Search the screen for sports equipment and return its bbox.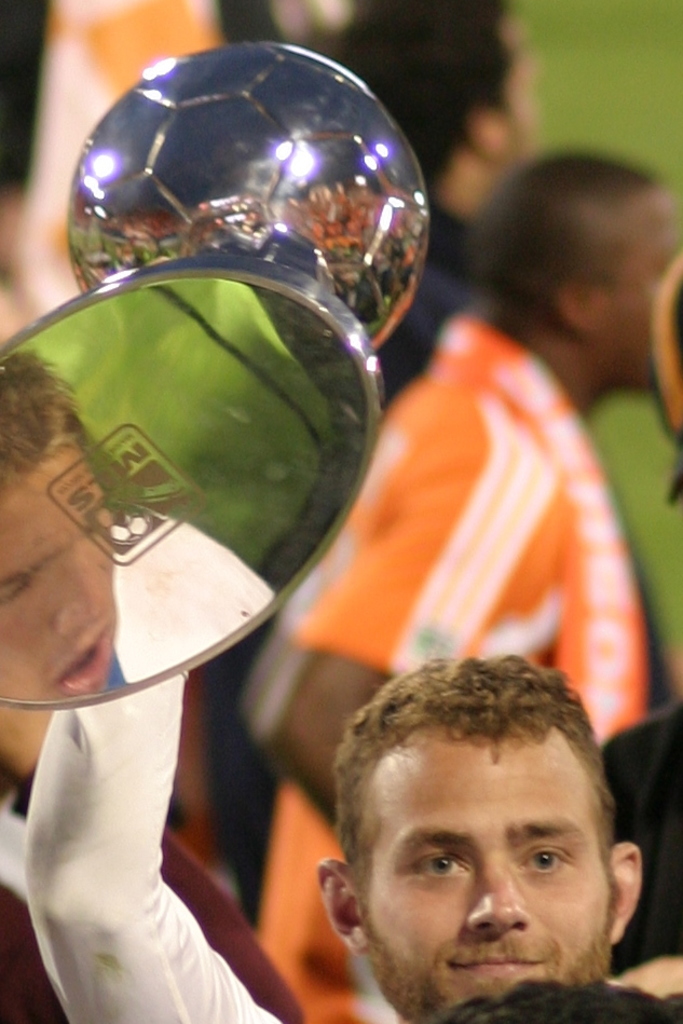
Found: [67, 46, 426, 345].
